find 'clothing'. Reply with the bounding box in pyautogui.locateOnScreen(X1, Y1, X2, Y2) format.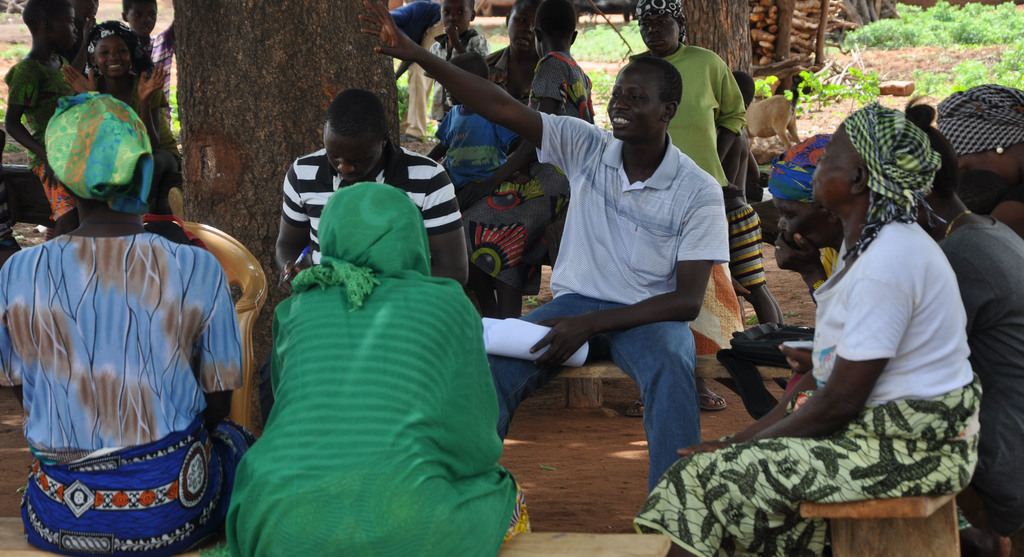
pyautogui.locateOnScreen(478, 38, 556, 116).
